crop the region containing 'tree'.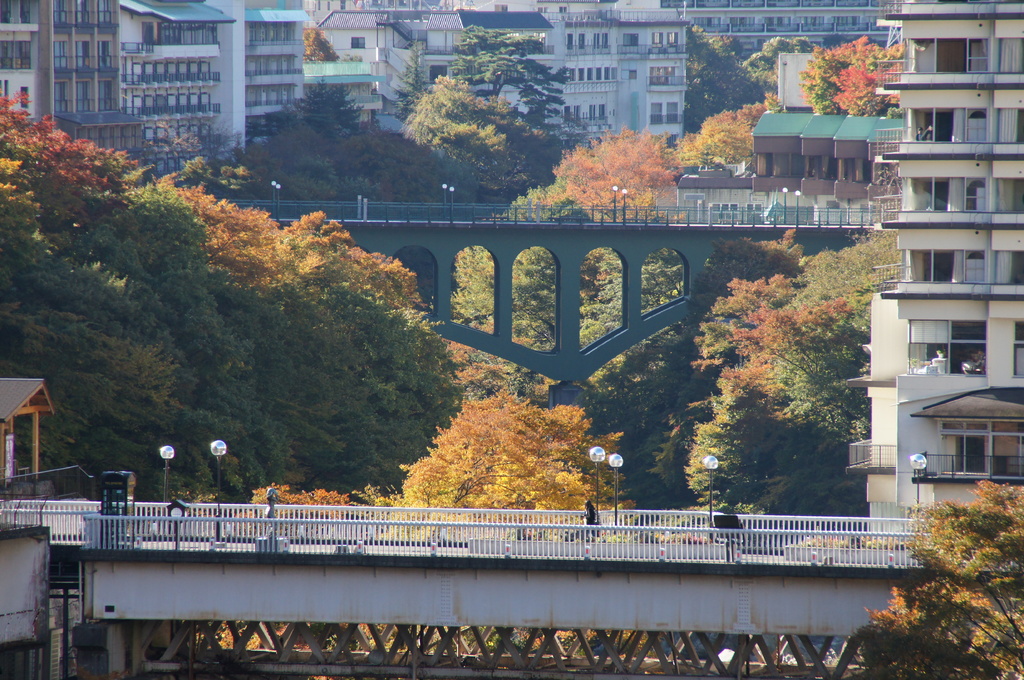
Crop region: box(0, 84, 138, 249).
